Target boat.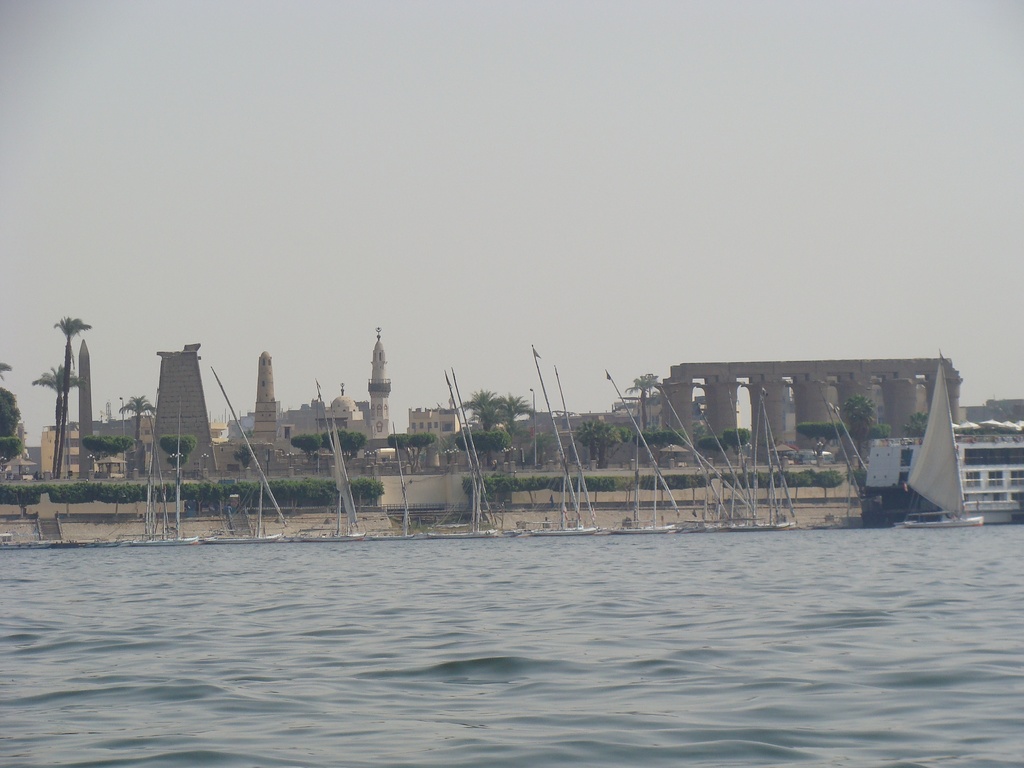
Target region: 365/422/415/541.
